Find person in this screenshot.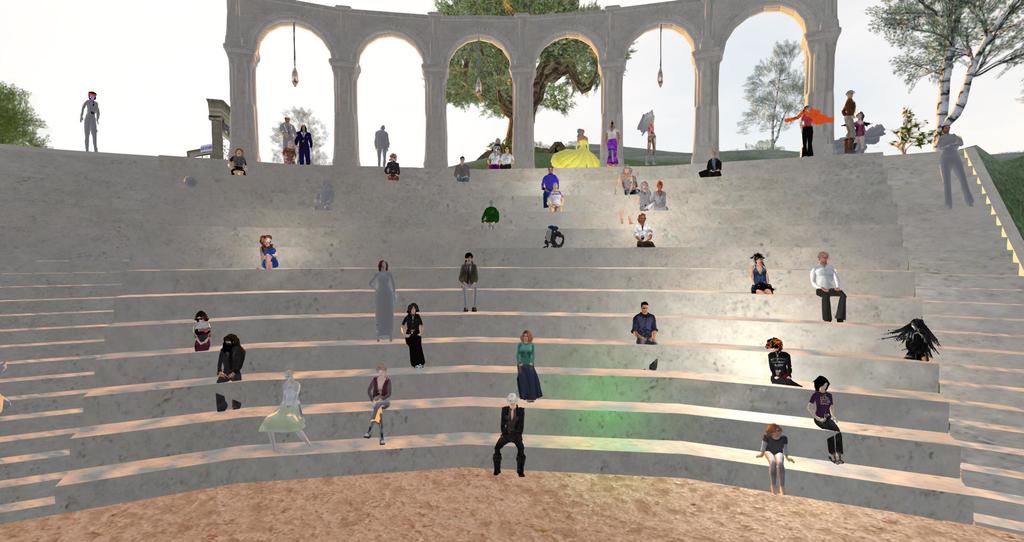
The bounding box for person is [left=600, top=115, right=621, bottom=164].
